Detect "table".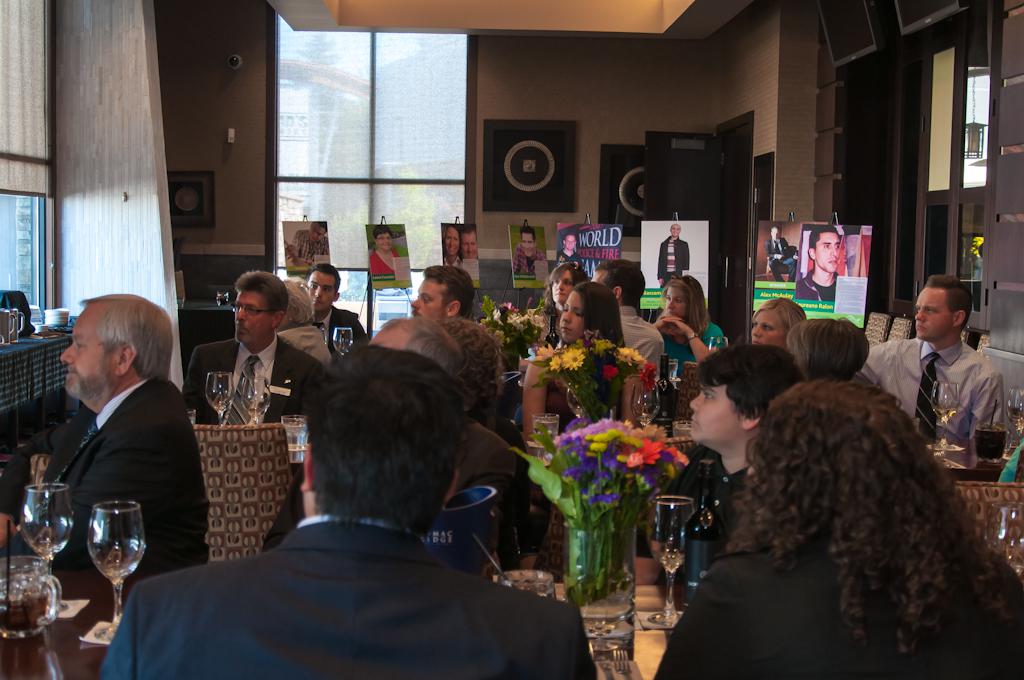
Detected at 0, 553, 152, 679.
